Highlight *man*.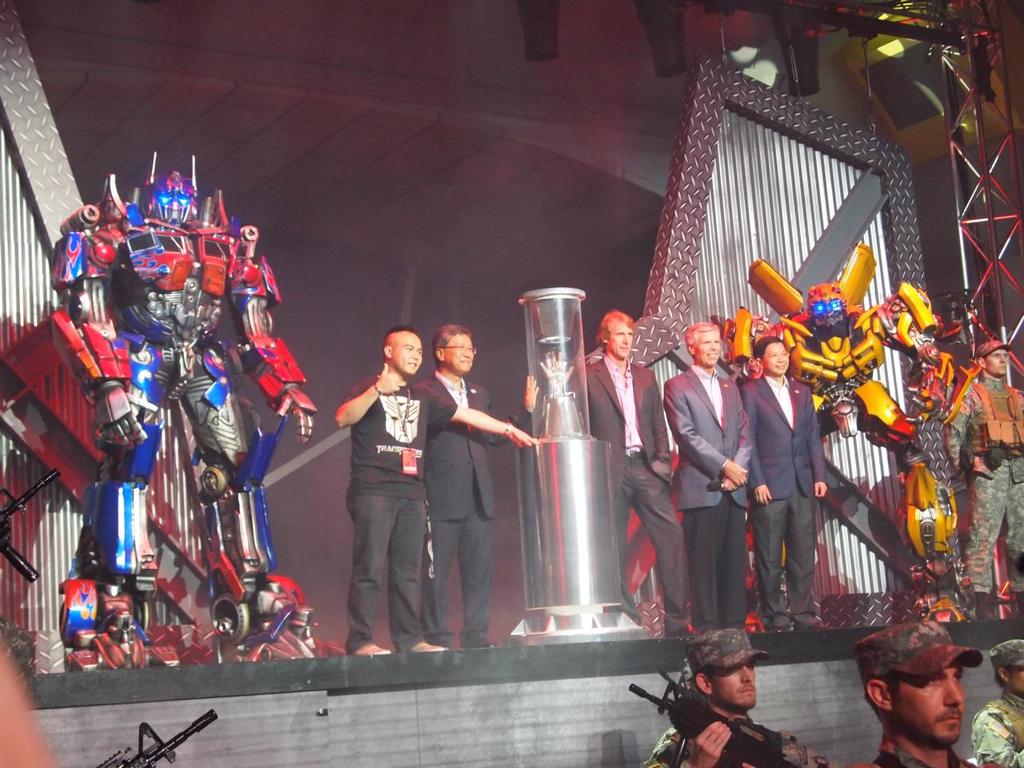
Highlighted region: (left=654, top=332, right=758, bottom=626).
